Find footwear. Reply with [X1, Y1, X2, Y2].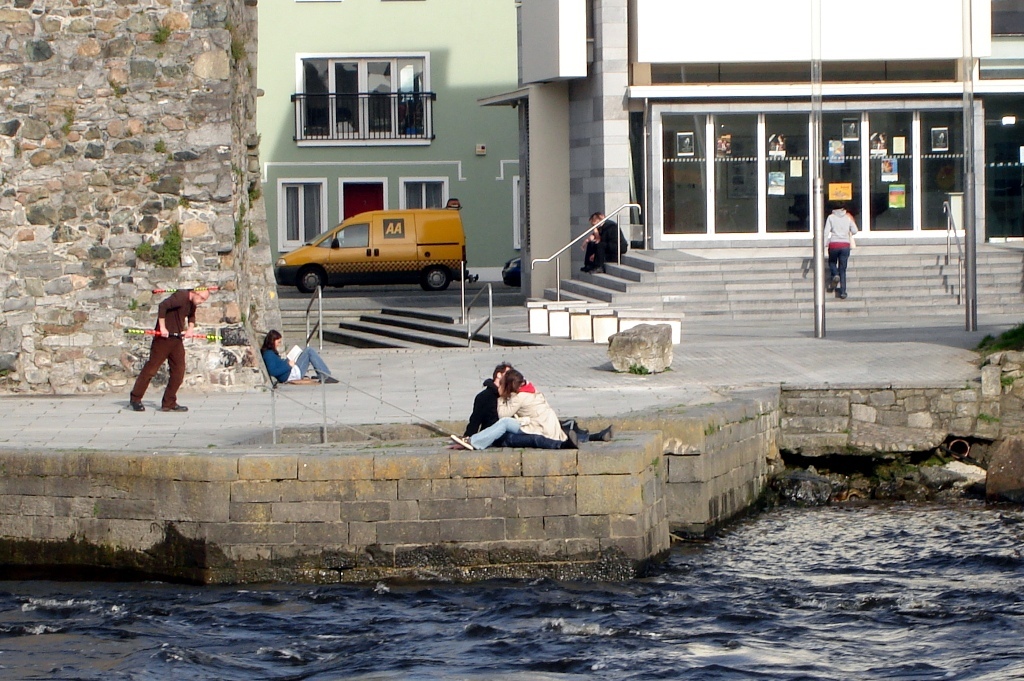
[132, 403, 146, 412].
